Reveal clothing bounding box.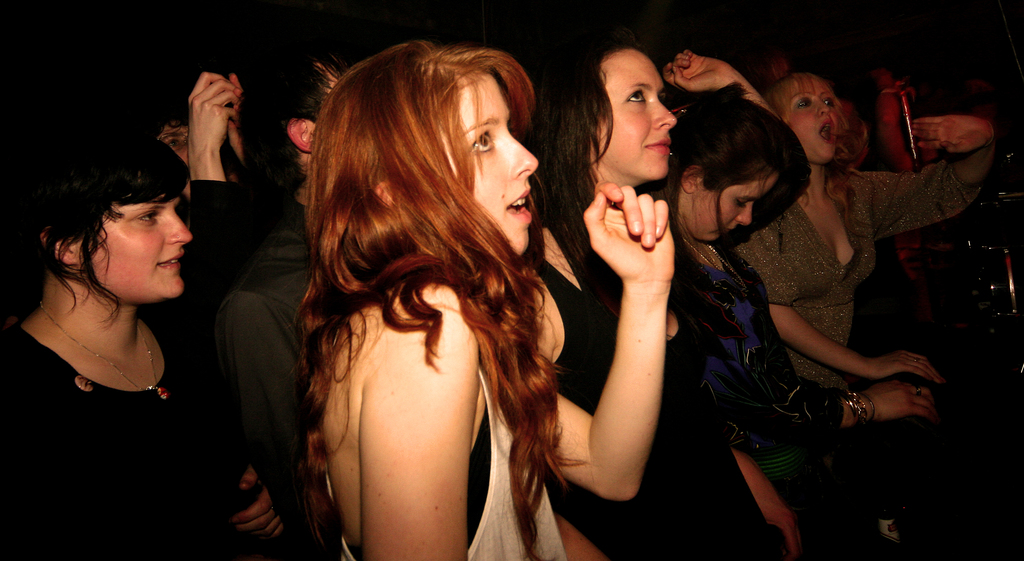
Revealed: (x1=680, y1=243, x2=862, y2=560).
